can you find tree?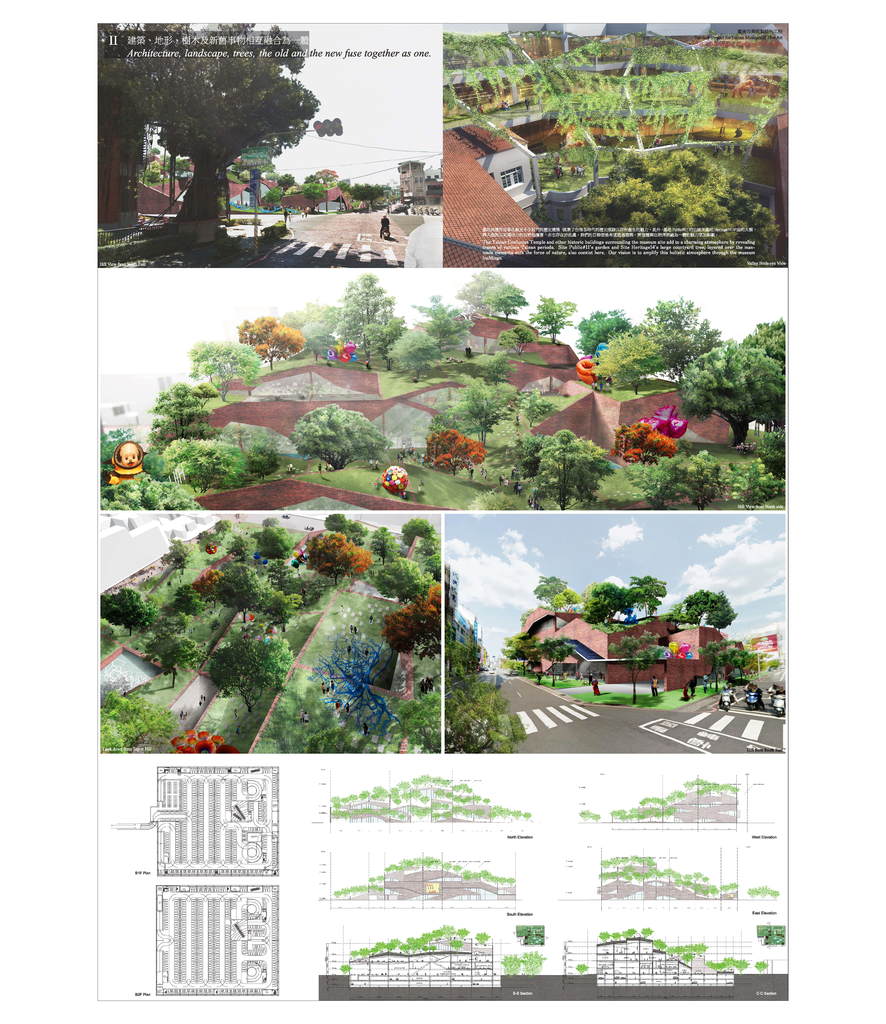
Yes, bounding box: pyautogui.locateOnScreen(215, 629, 299, 719).
